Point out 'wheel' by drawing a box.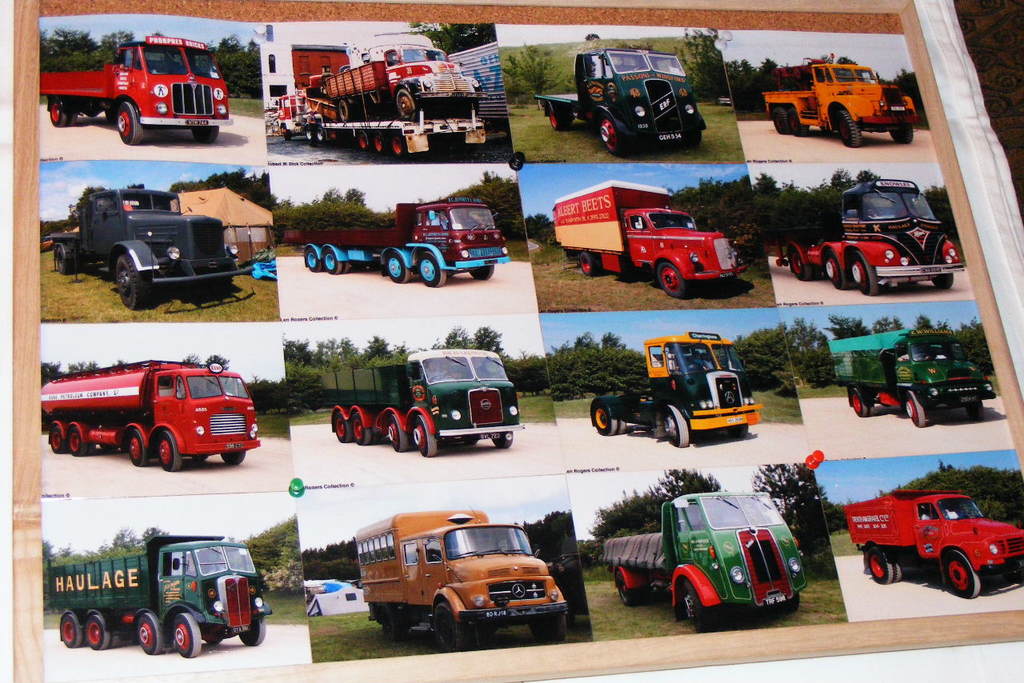
966, 401, 985, 420.
